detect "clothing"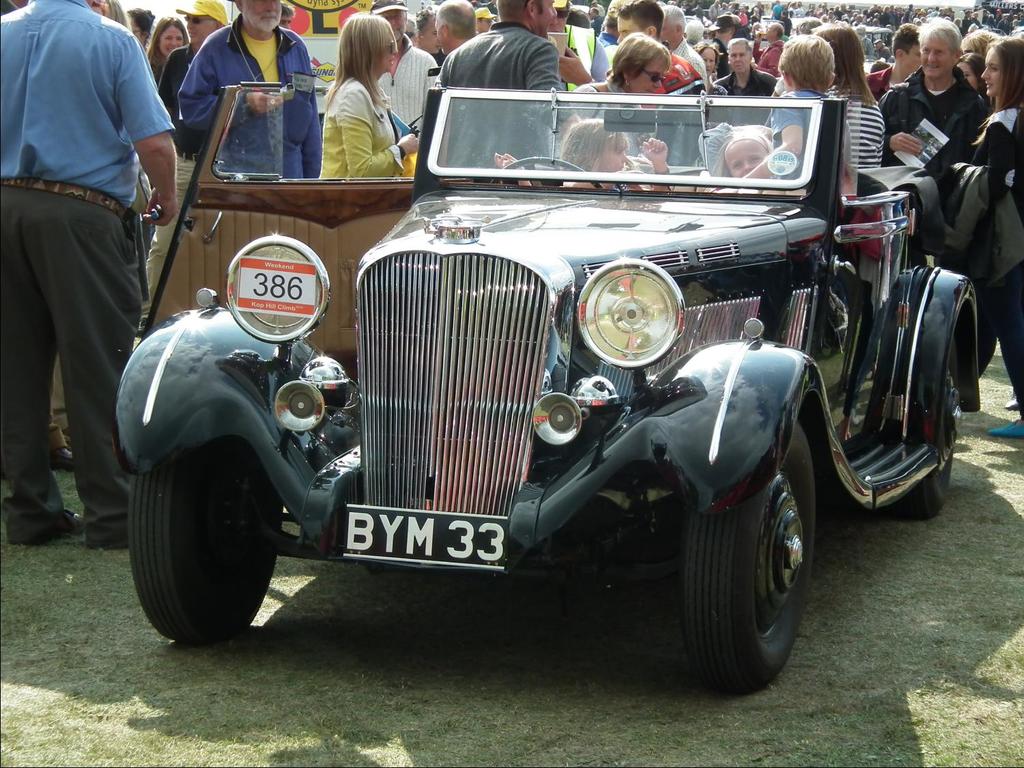
BBox(441, 20, 576, 167)
